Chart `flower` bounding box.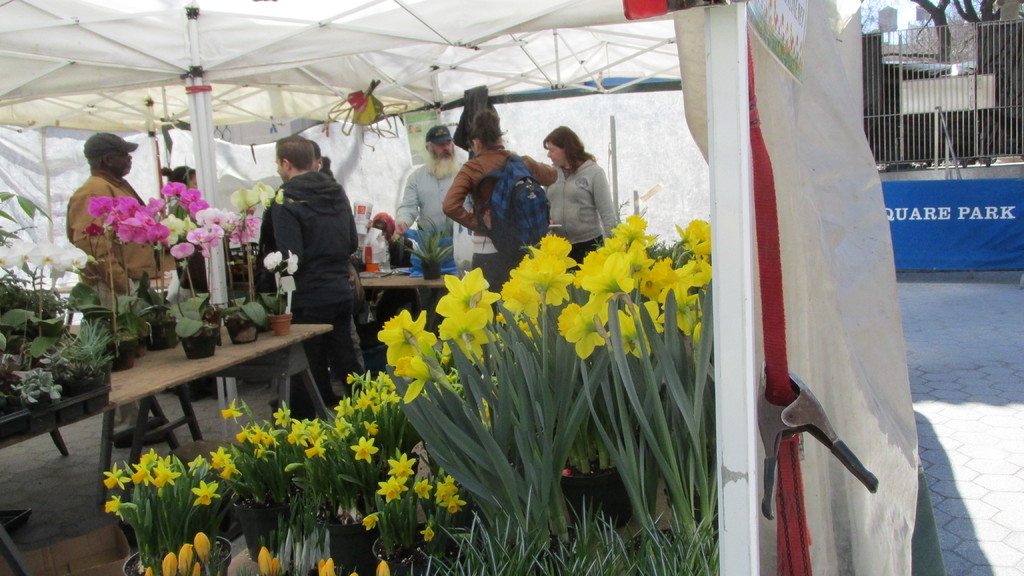
Charted: 285/249/300/275.
